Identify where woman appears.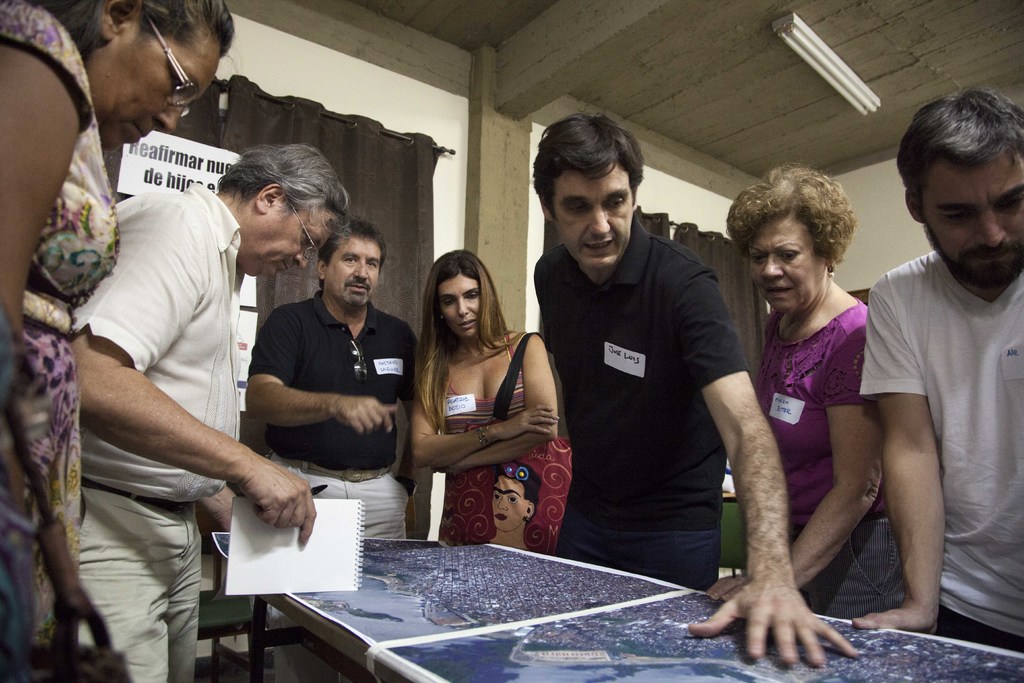
Appears at x1=411 y1=252 x2=570 y2=580.
